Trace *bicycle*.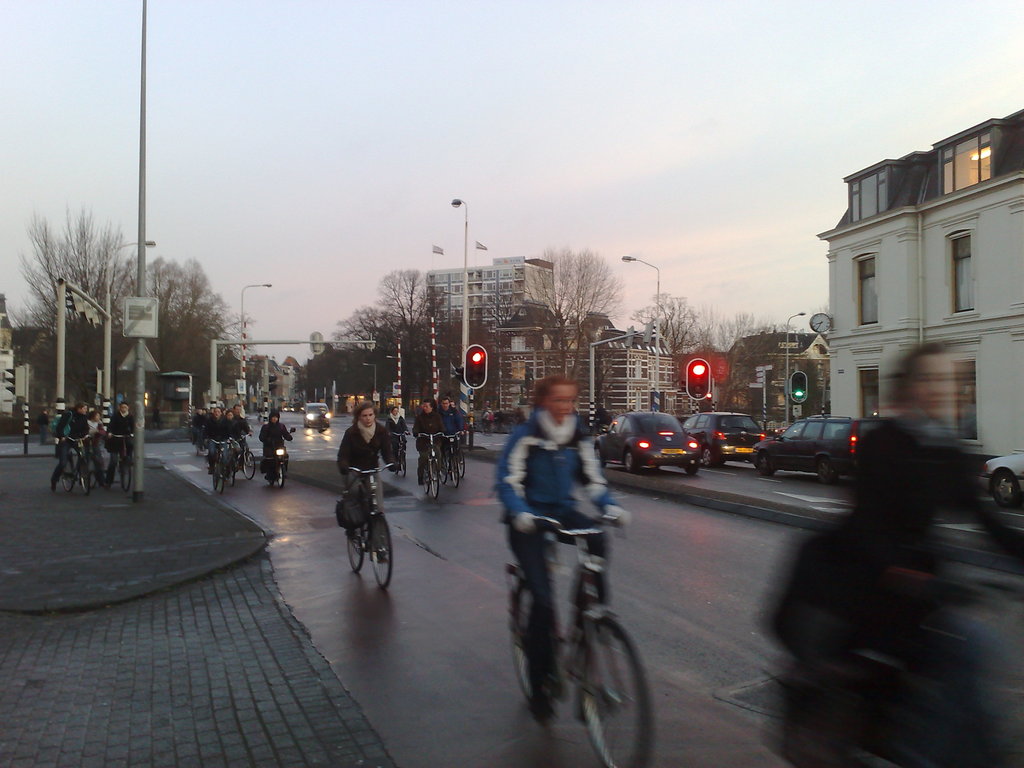
Traced to <region>202, 438, 230, 495</region>.
